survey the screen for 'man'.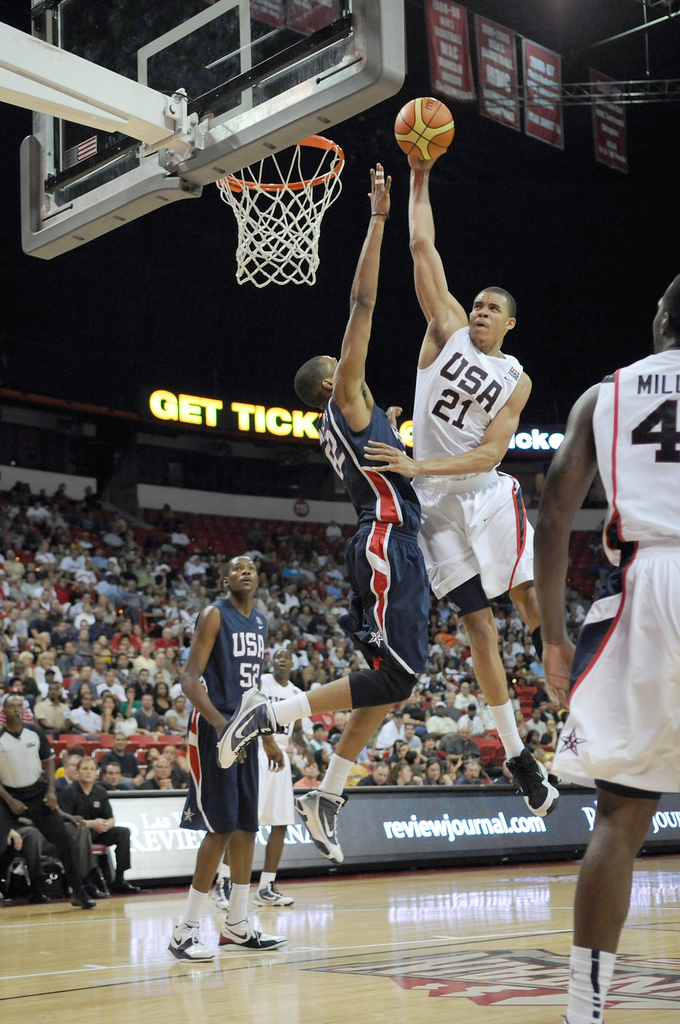
Survey found: 95/669/128/699.
